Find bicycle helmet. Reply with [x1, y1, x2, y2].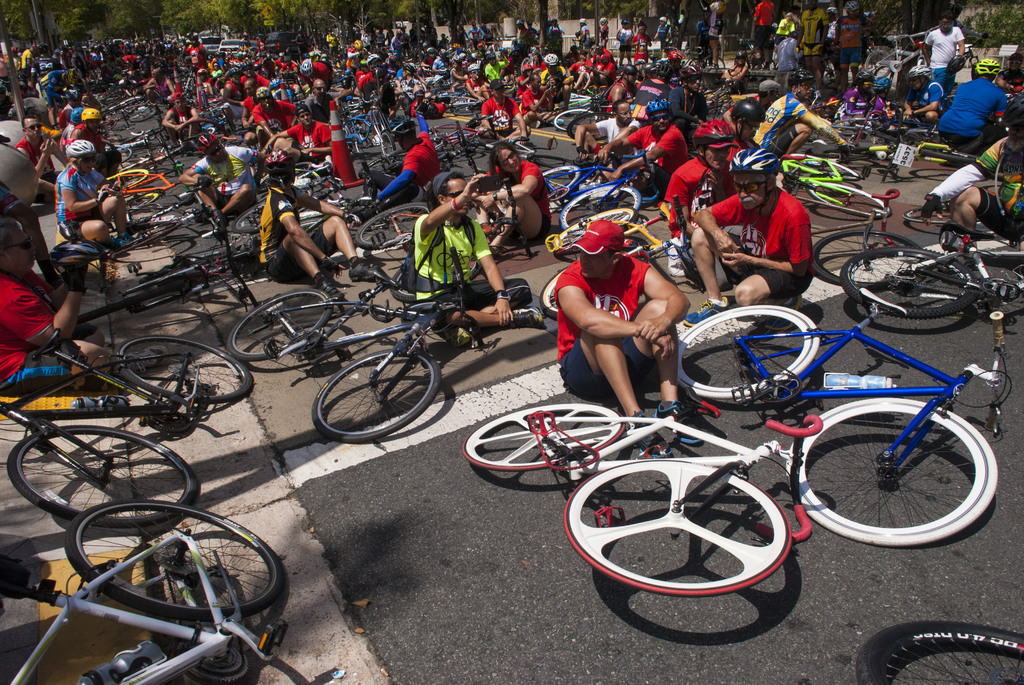
[1008, 51, 1023, 63].
